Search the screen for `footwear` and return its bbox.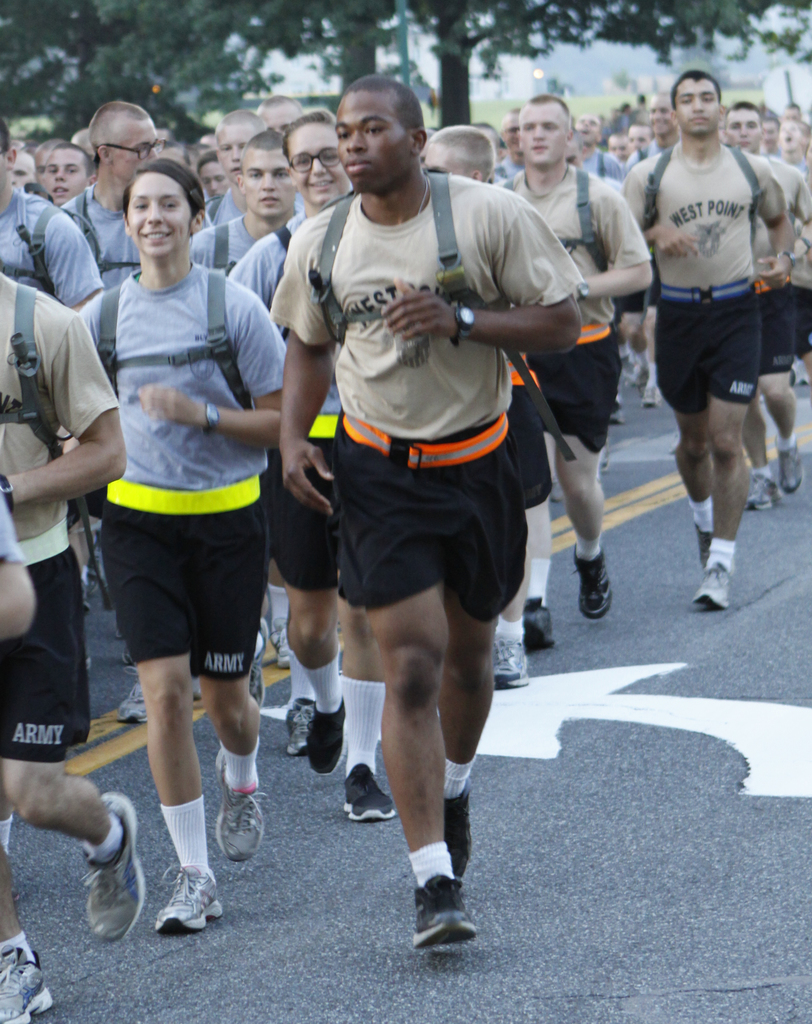
Found: [740,473,791,511].
